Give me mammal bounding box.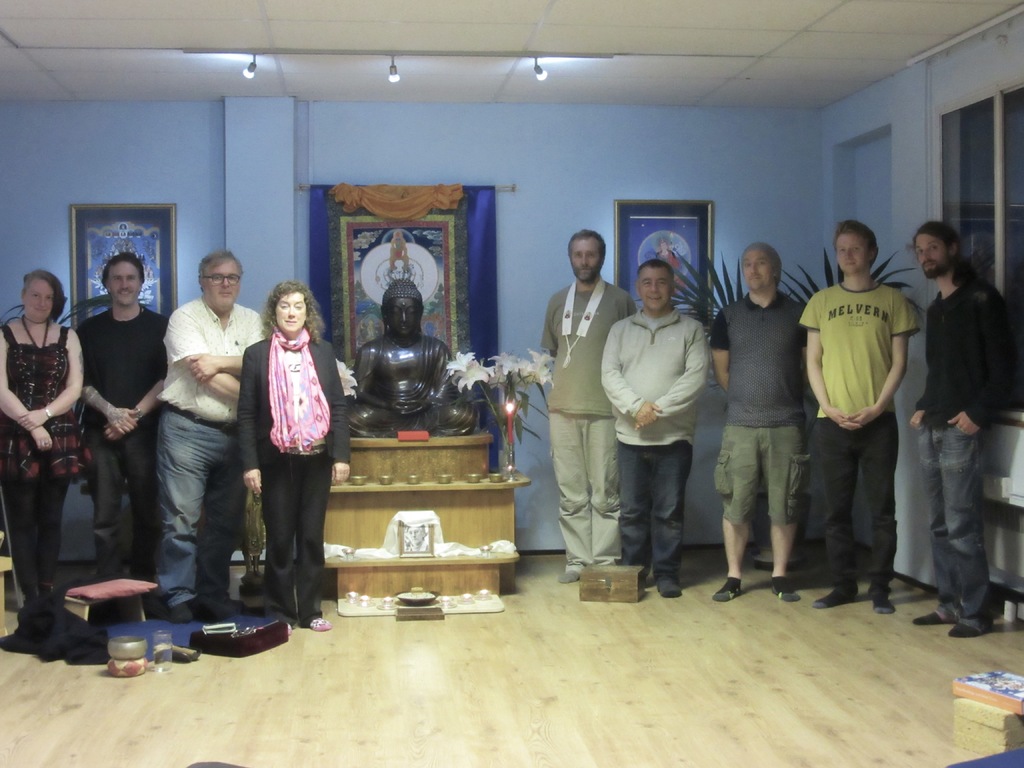
[604,259,707,598].
